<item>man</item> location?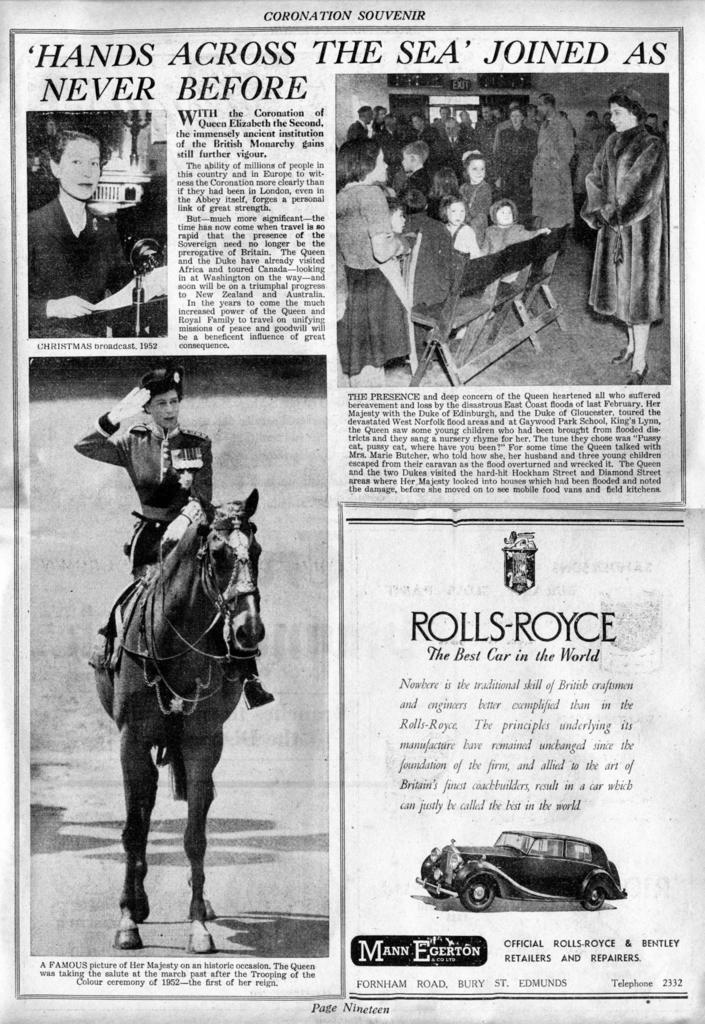
rect(404, 111, 440, 147)
